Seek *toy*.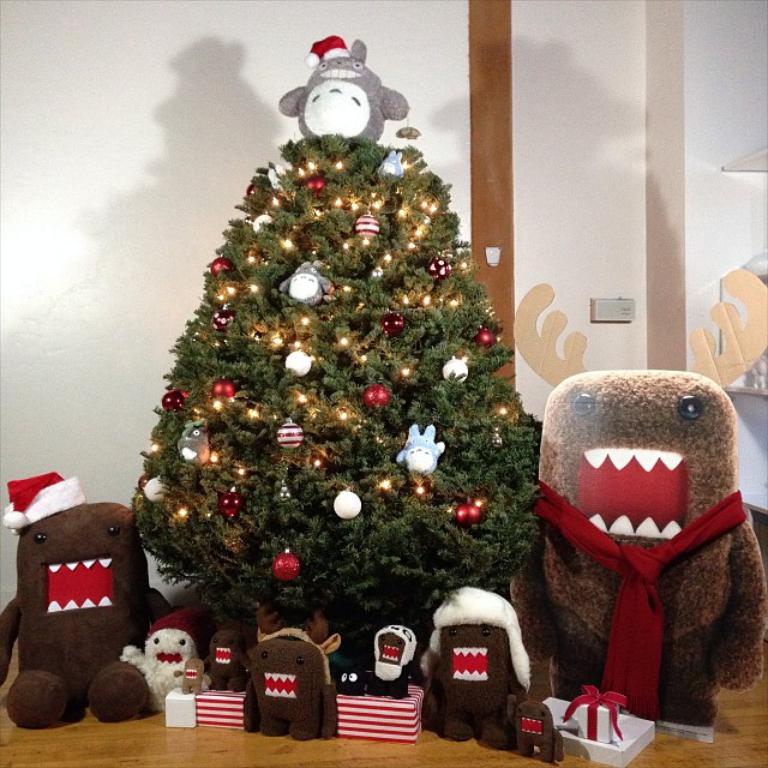
<box>0,473,176,730</box>.
